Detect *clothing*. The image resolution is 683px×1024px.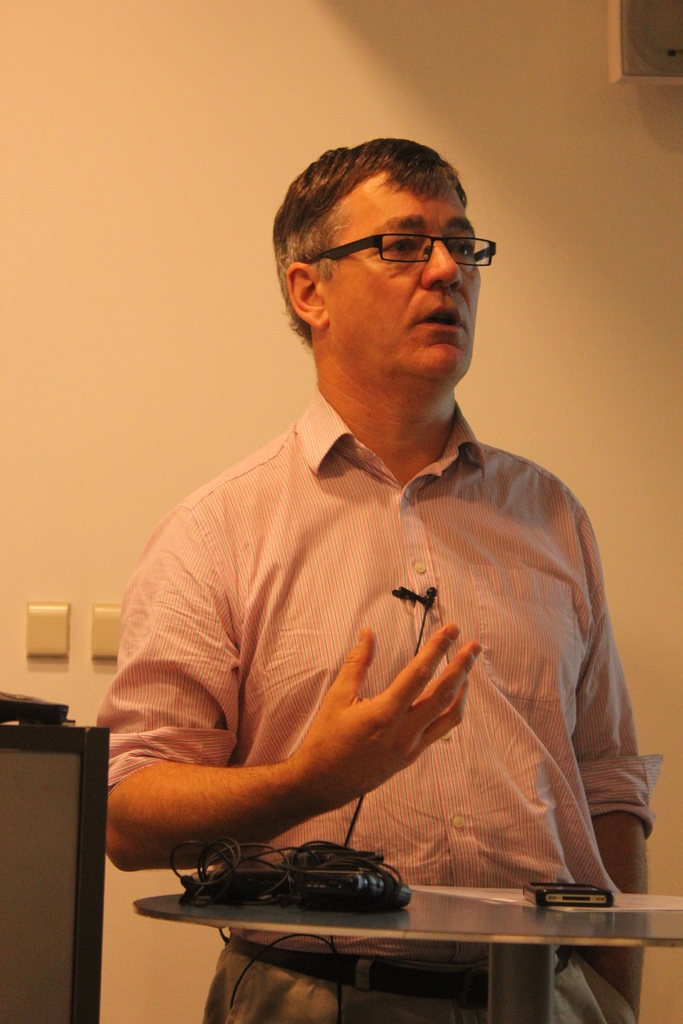
[94,388,659,1023].
